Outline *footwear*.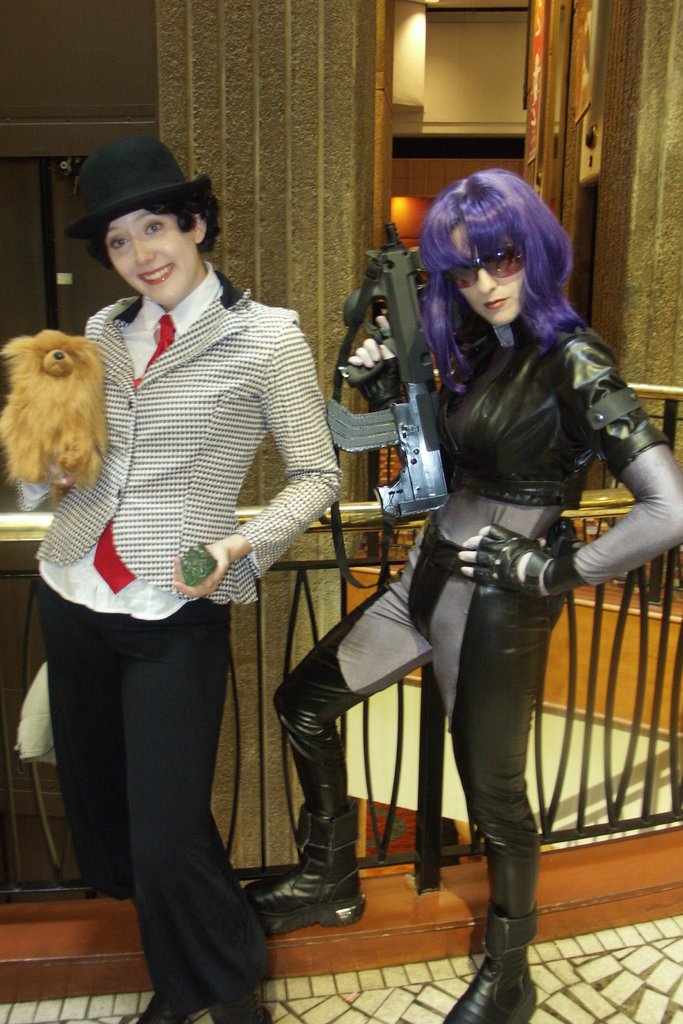
Outline: left=478, top=916, right=548, bottom=1023.
